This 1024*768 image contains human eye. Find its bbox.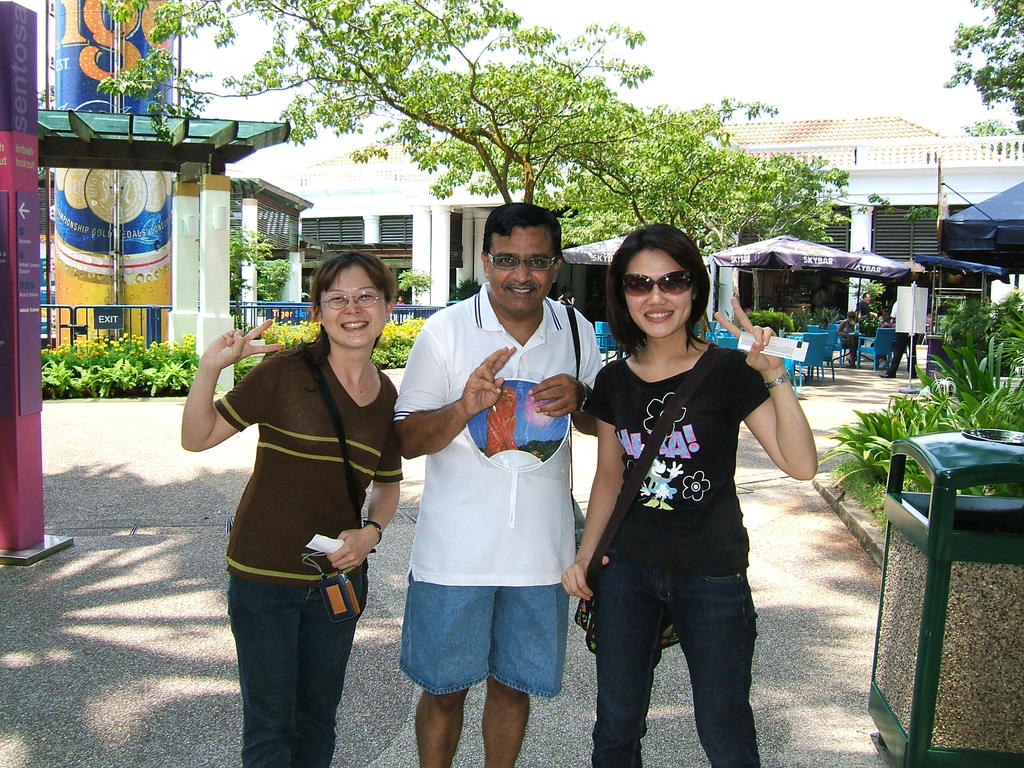
rect(356, 293, 371, 300).
